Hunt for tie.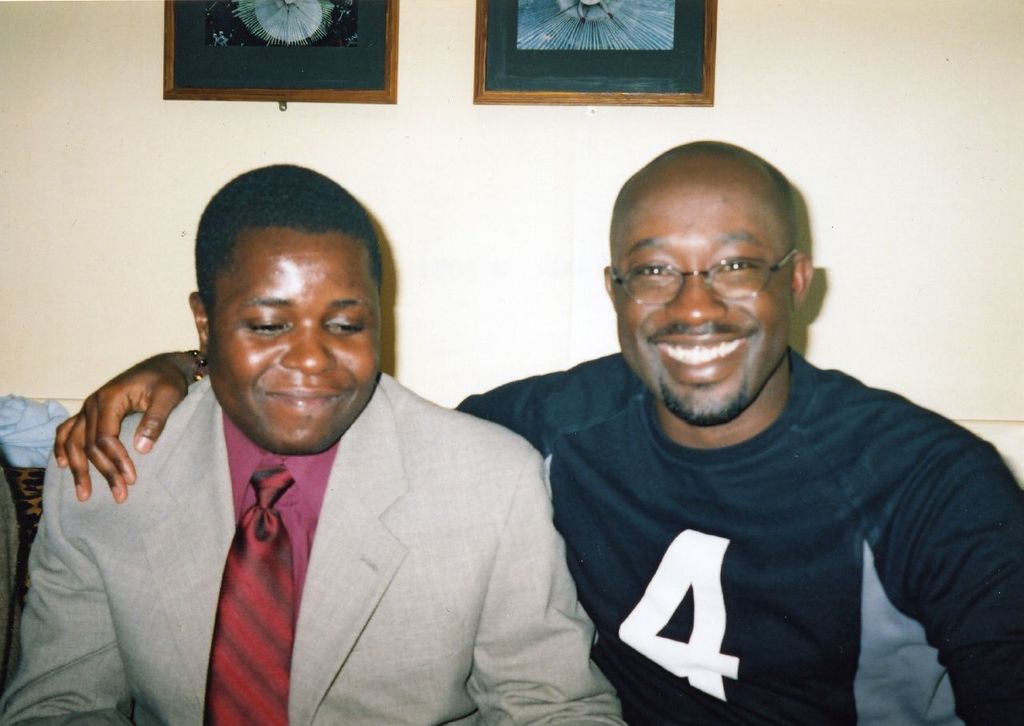
Hunted down at 201, 459, 302, 725.
